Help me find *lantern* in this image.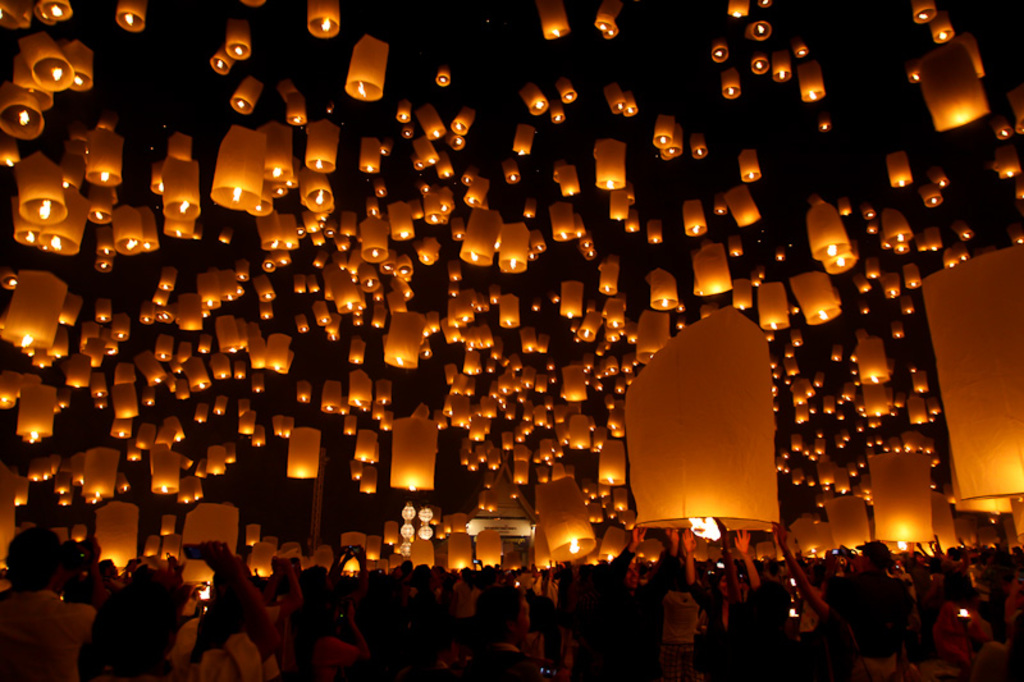
Found it: bbox(116, 0, 142, 32).
